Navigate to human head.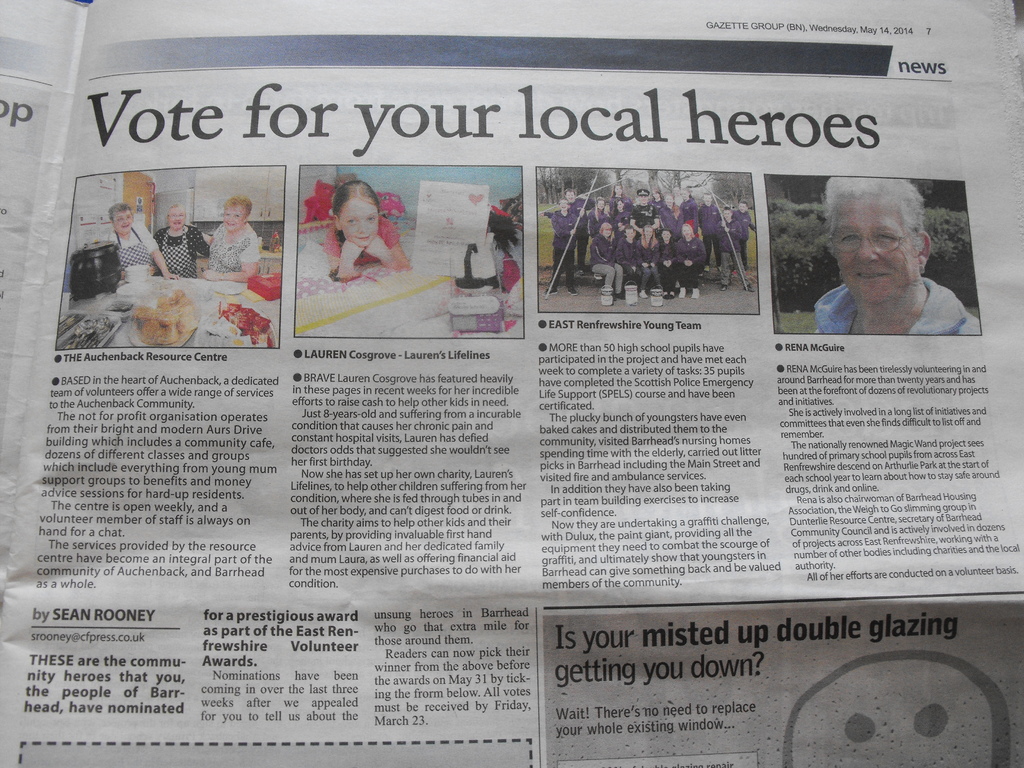
Navigation target: 596/198/605/211.
